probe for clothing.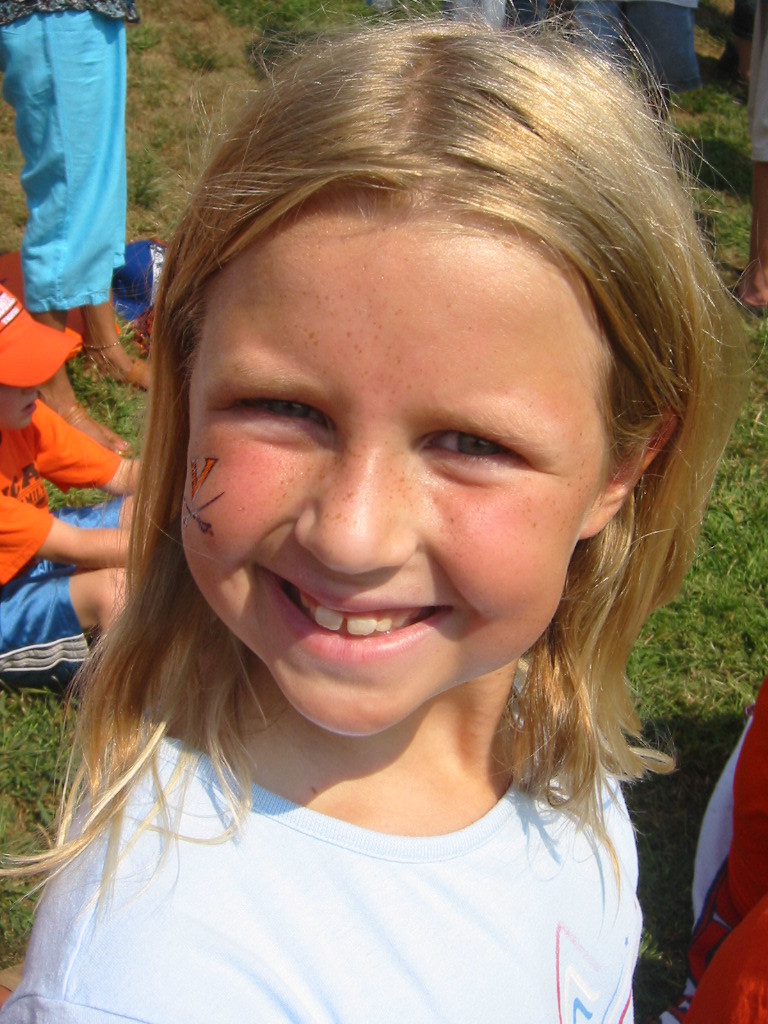
Probe result: l=0, t=391, r=129, b=689.
